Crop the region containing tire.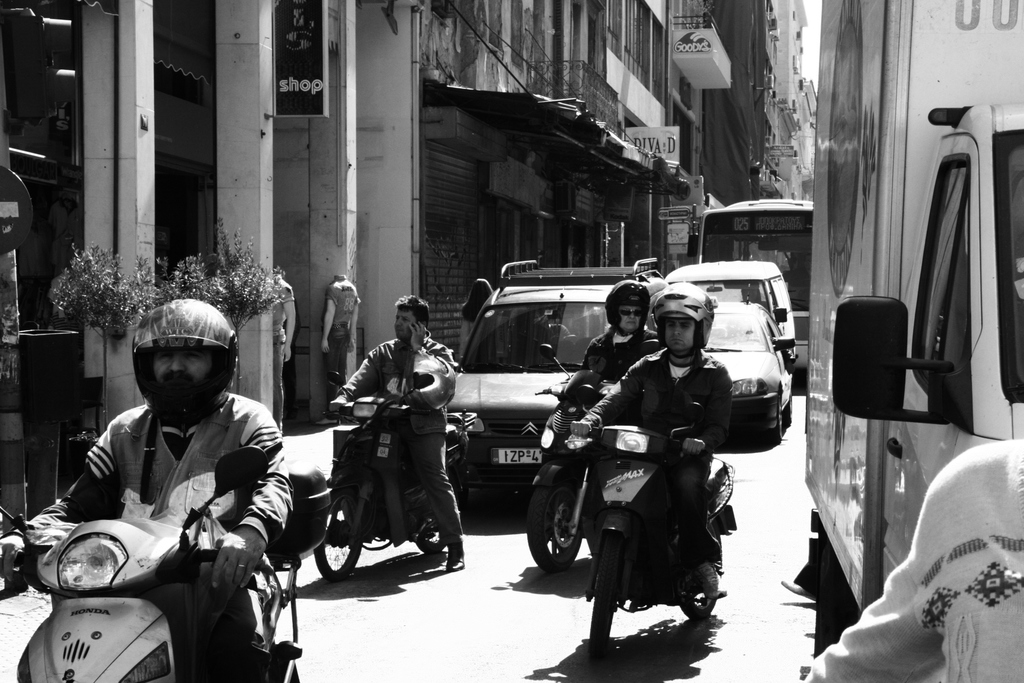
Crop region: <bbox>585, 536, 623, 649</bbox>.
